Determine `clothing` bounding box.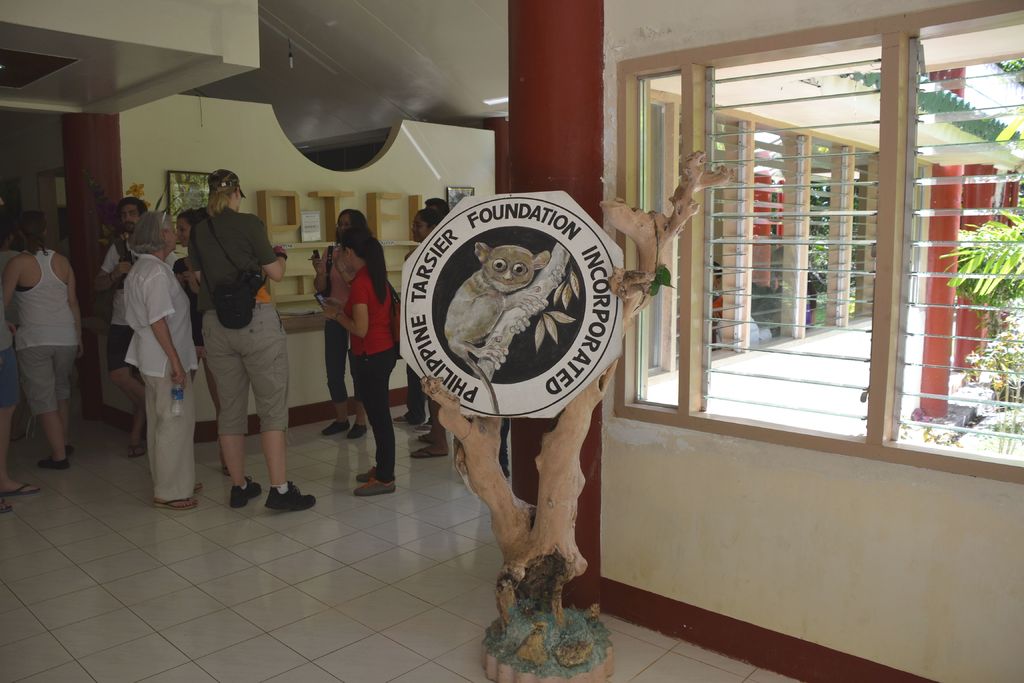
Determined: 328,246,364,409.
